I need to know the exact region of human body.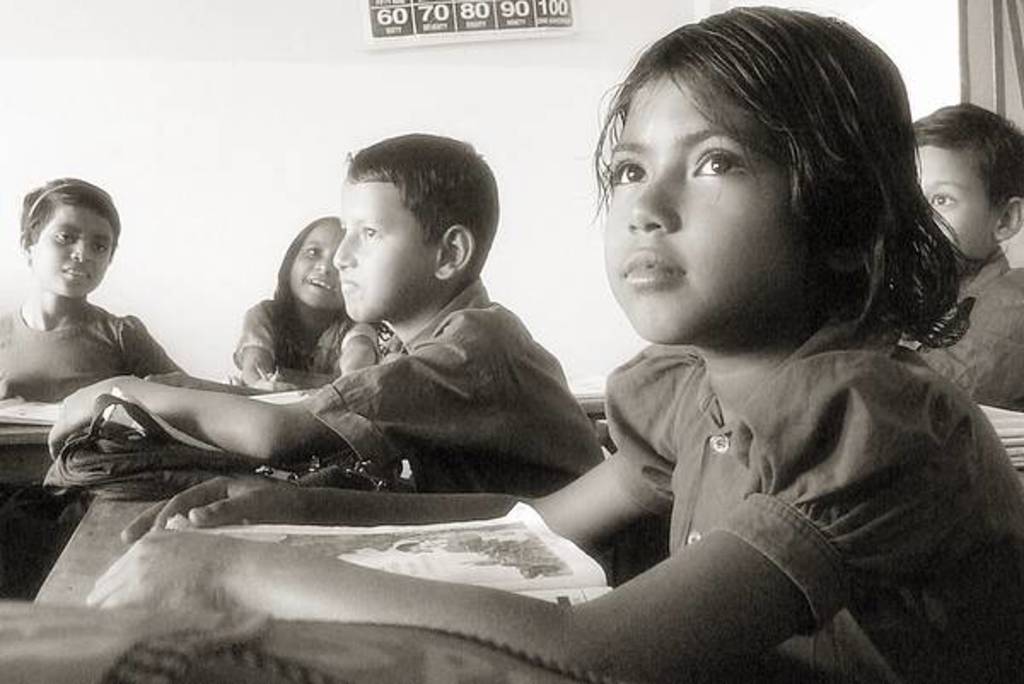
Region: [440,65,981,664].
